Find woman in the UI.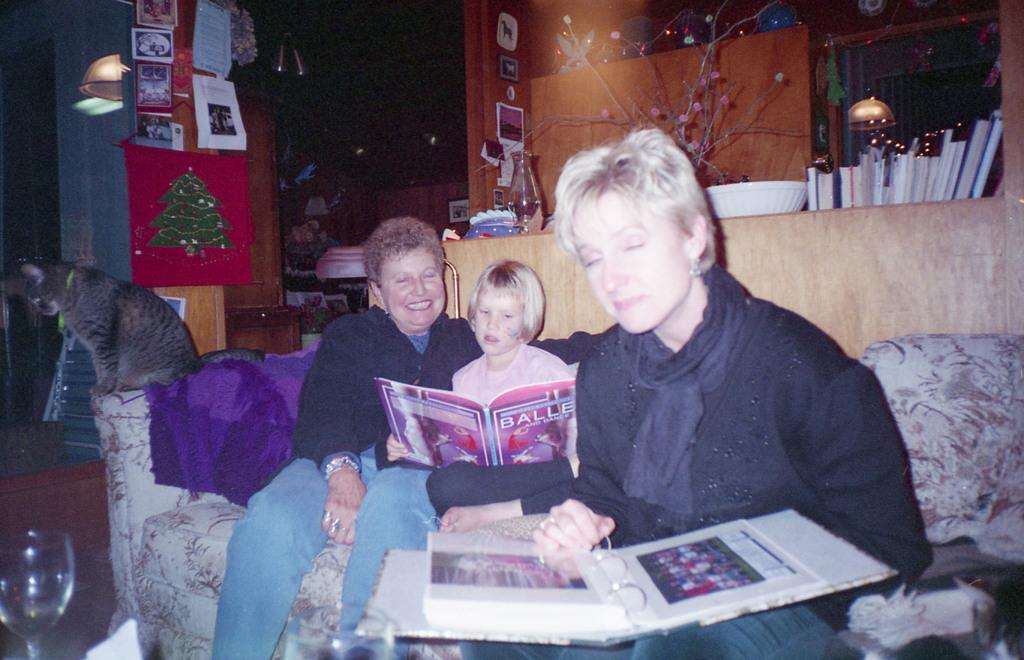
UI element at {"x1": 203, "y1": 217, "x2": 623, "y2": 659}.
